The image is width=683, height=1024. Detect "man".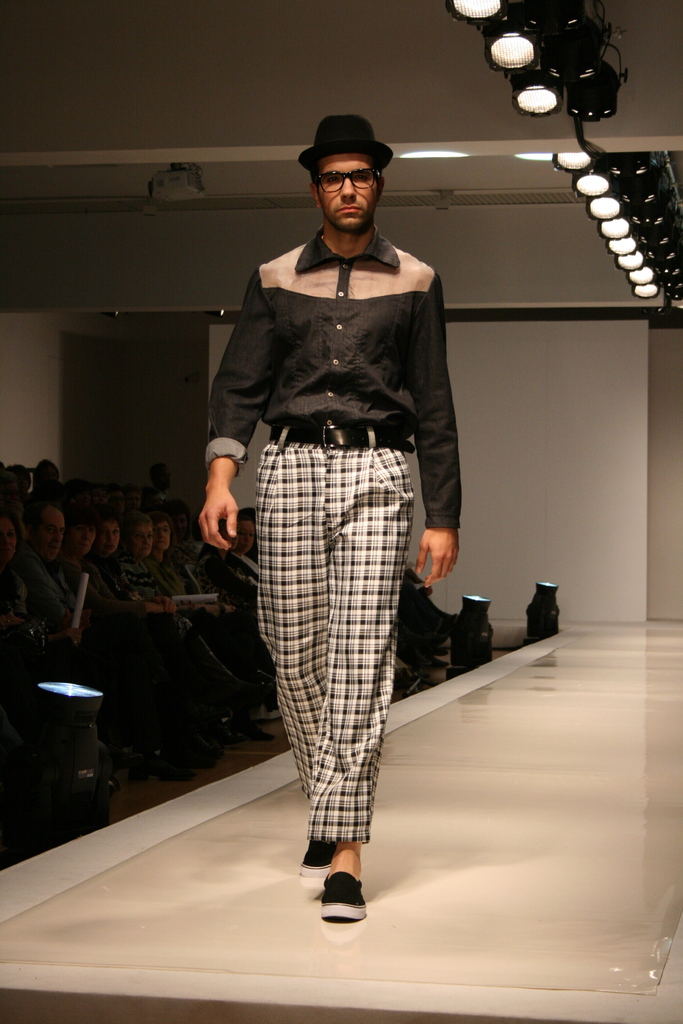
Detection: (10, 502, 94, 632).
